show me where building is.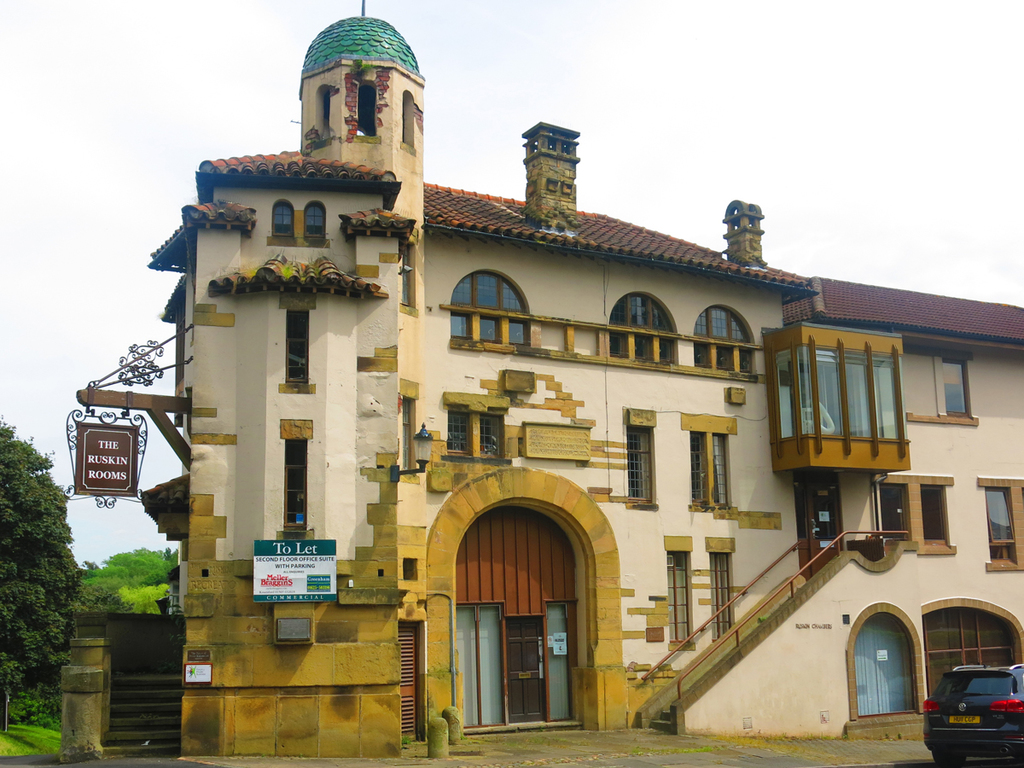
building is at 72, 0, 1023, 756.
